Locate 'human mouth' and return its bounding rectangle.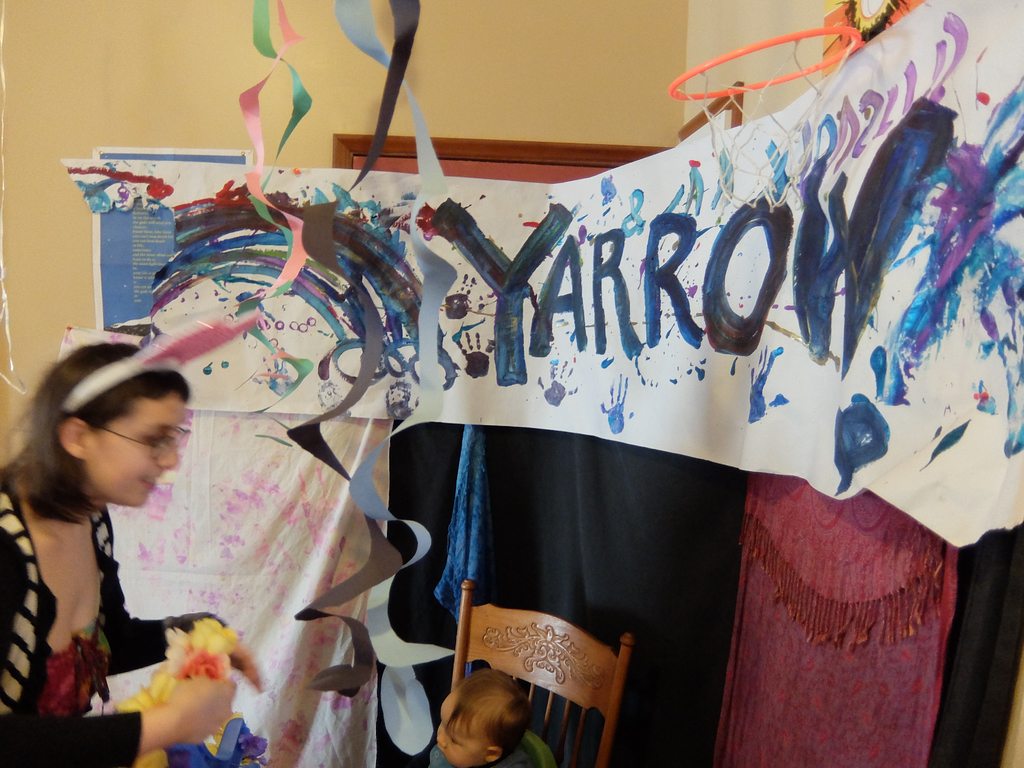
<bbox>436, 744, 447, 759</bbox>.
